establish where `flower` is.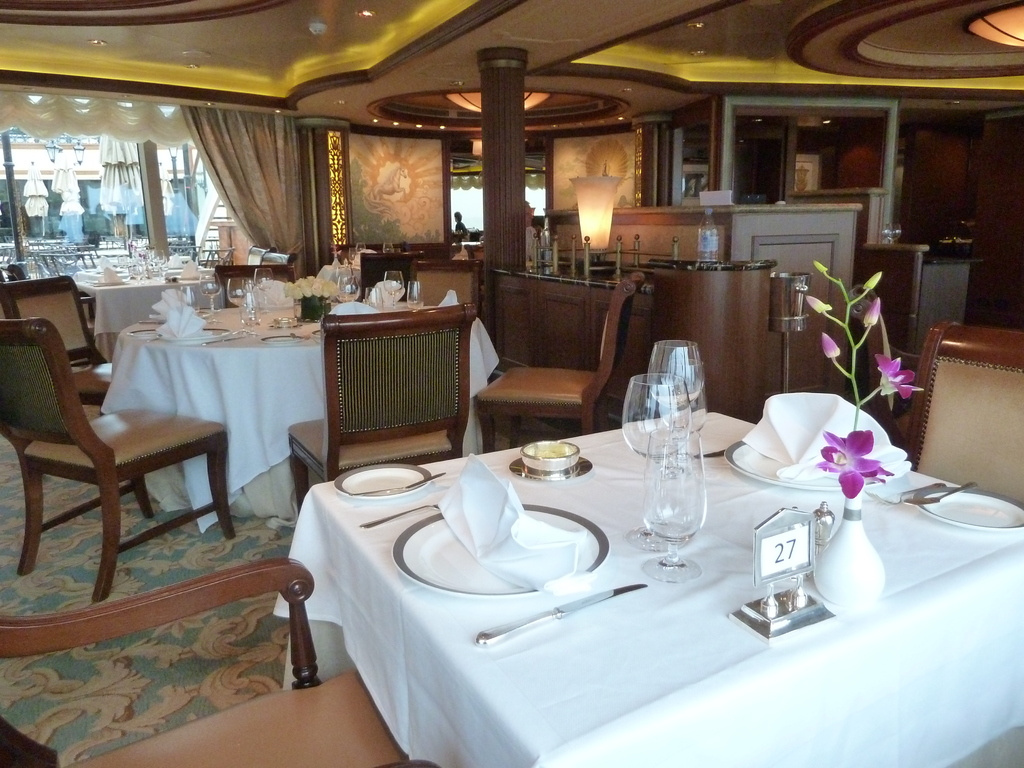
Established at crop(872, 353, 925, 403).
